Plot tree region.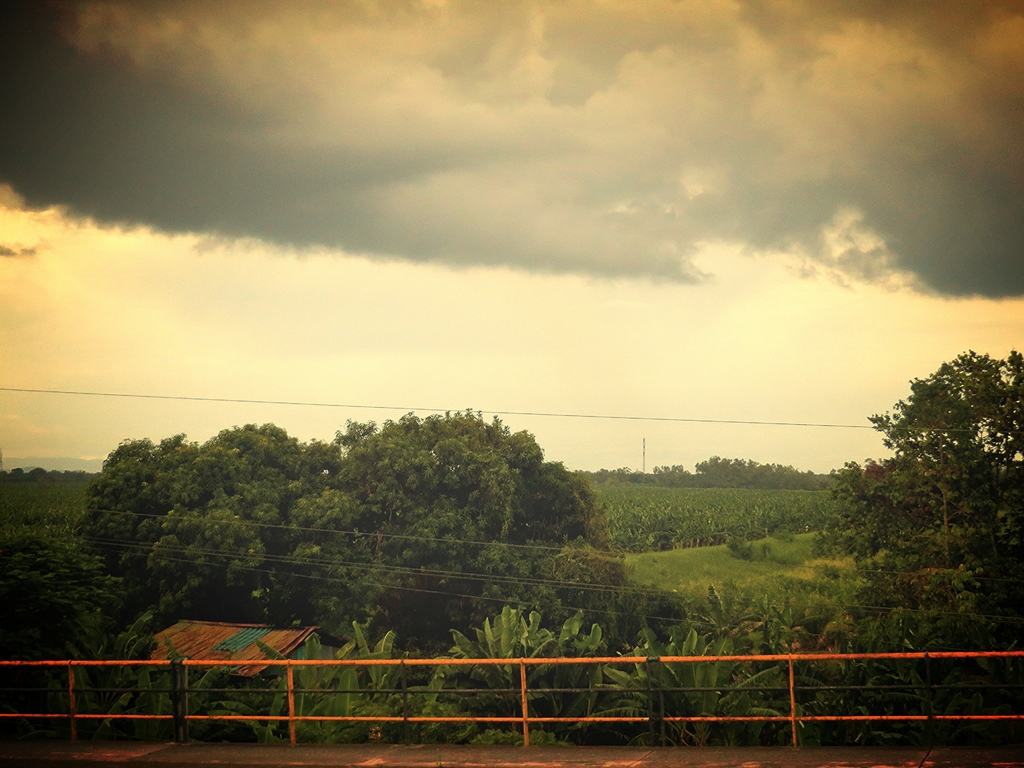
Plotted at x1=788 y1=348 x2=1021 y2=646.
